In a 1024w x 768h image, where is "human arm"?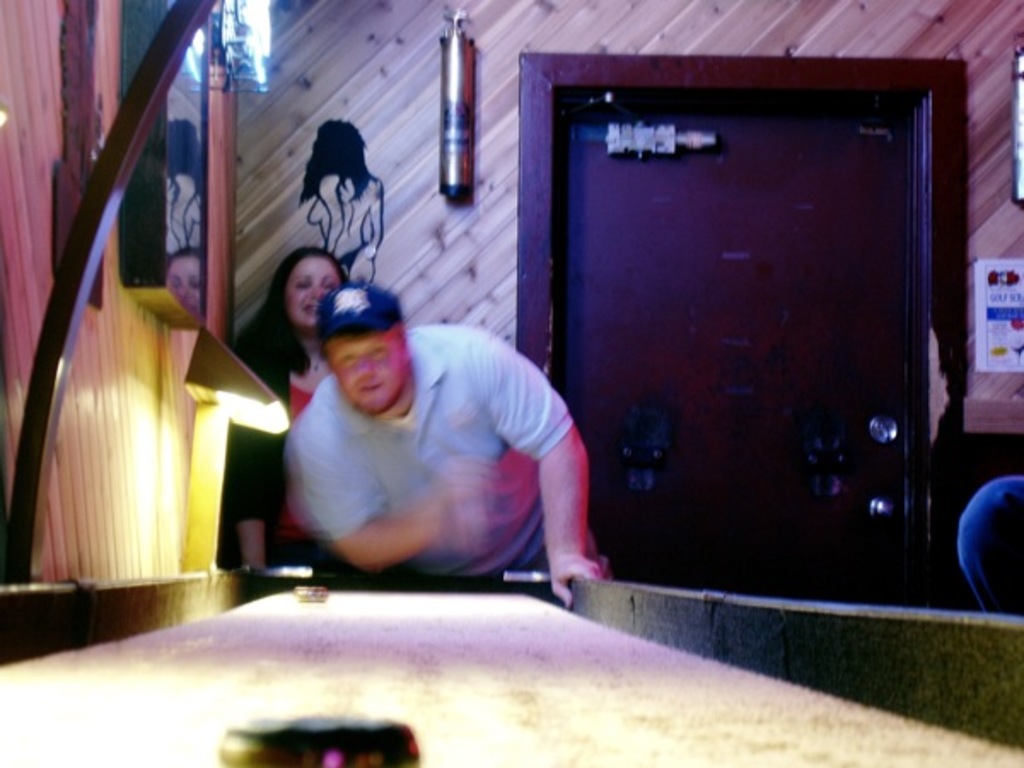
bbox=(294, 403, 498, 575).
